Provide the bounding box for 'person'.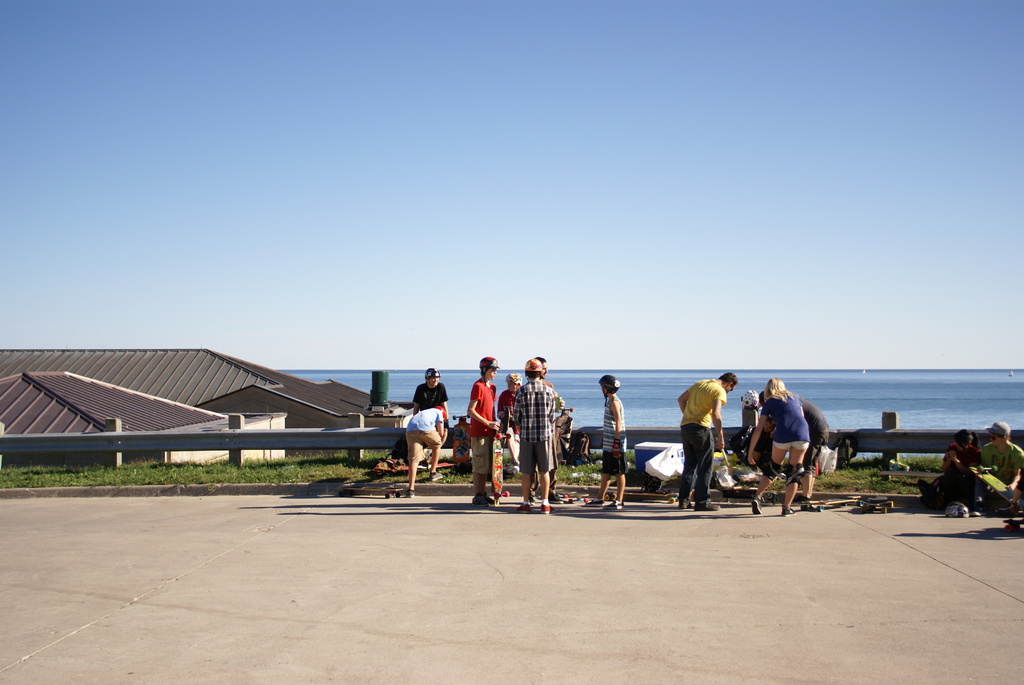
<box>913,423,979,510</box>.
